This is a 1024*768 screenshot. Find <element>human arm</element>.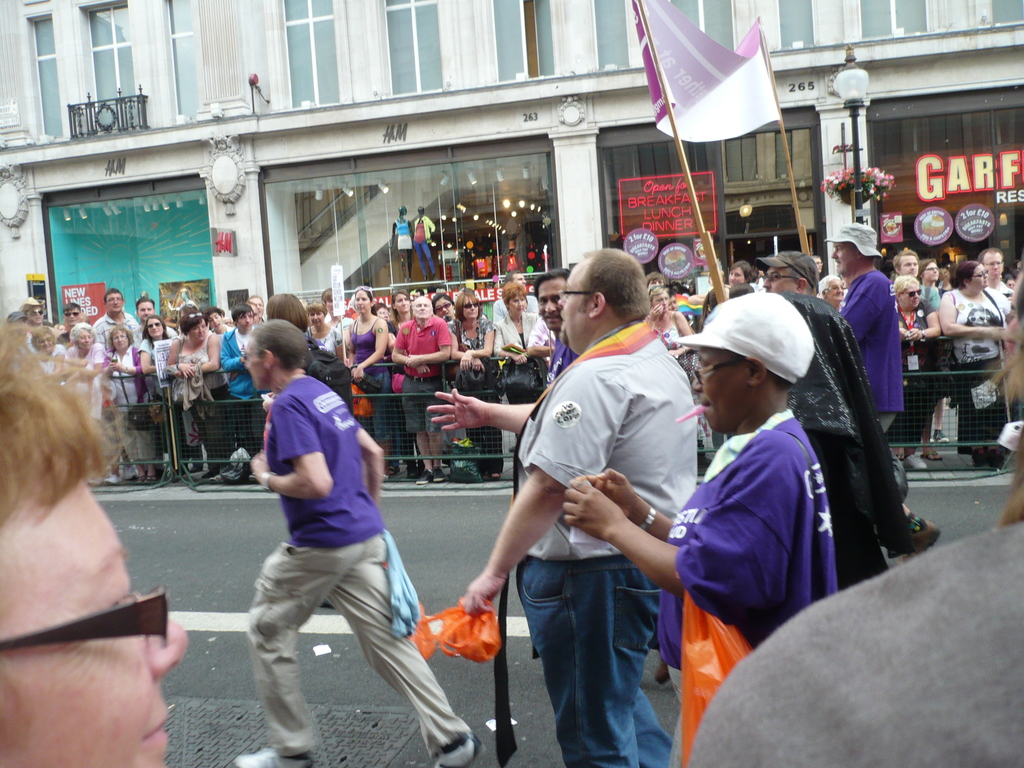
Bounding box: [x1=445, y1=319, x2=486, y2=373].
